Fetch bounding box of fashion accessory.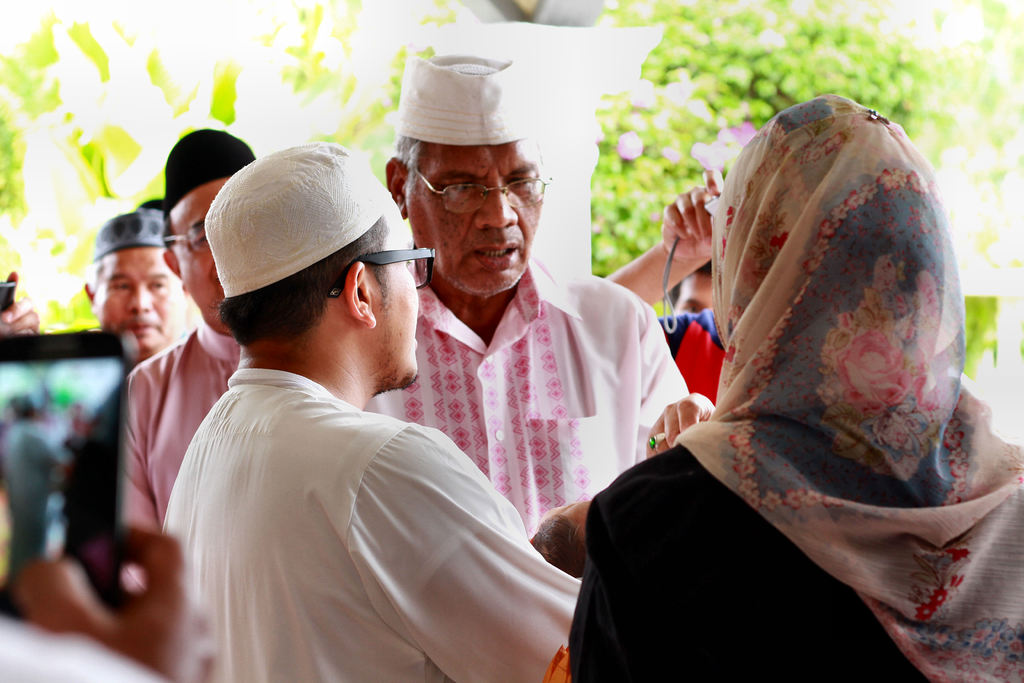
Bbox: crop(161, 220, 220, 260).
